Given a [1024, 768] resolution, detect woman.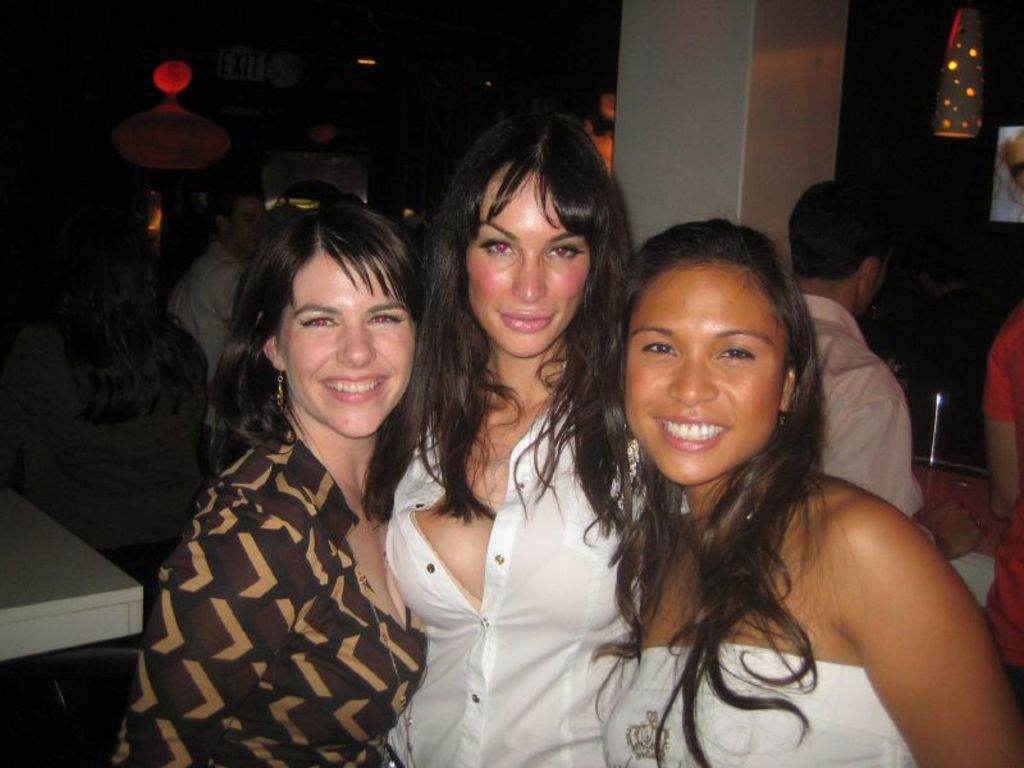
bbox=(381, 108, 662, 767).
